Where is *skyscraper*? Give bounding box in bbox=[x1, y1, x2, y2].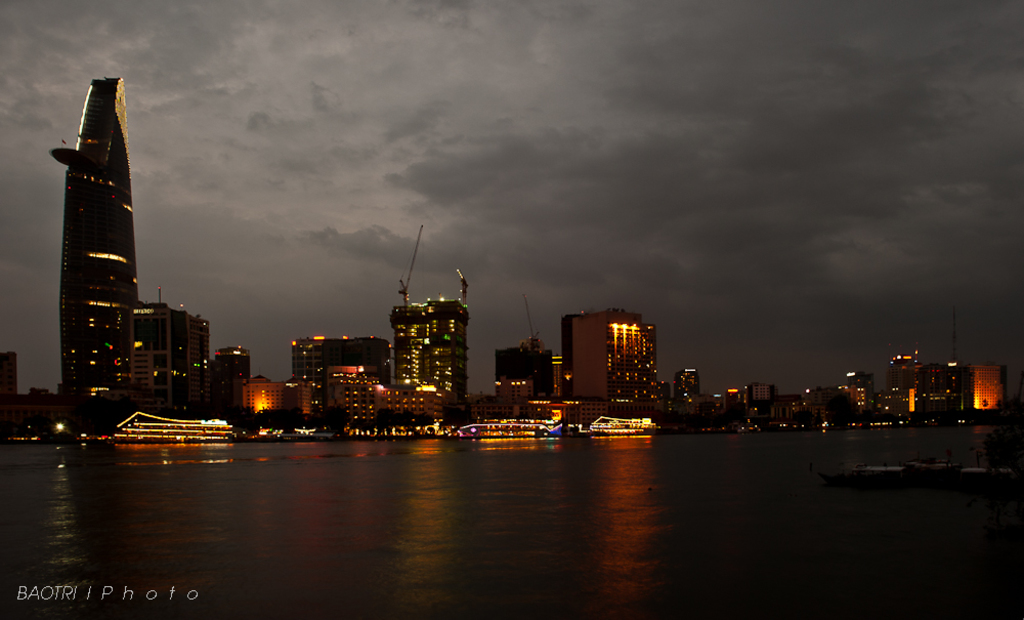
bbox=[203, 348, 255, 428].
